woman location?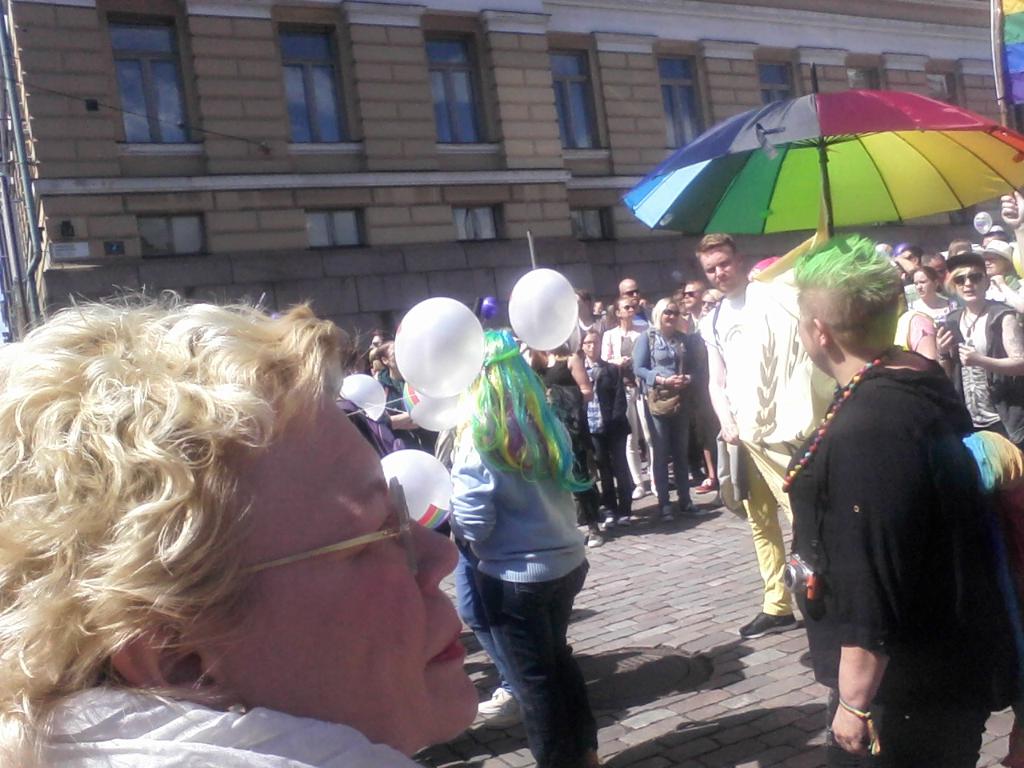
522/334/618/548
